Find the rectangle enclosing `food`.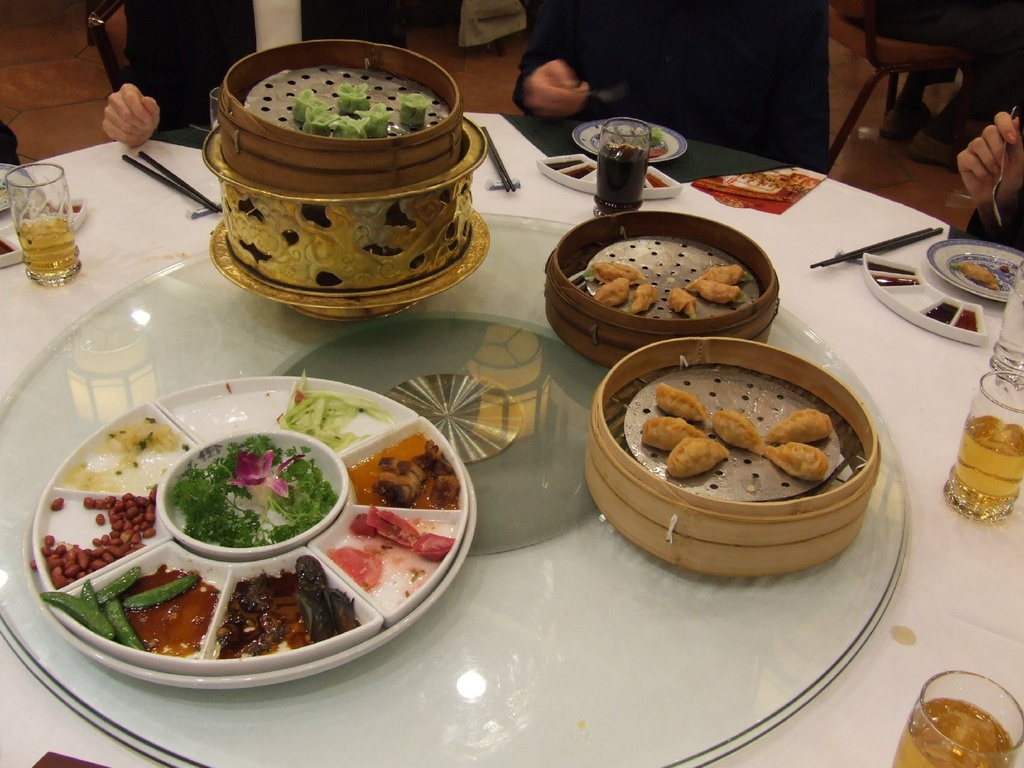
region(958, 262, 998, 291).
